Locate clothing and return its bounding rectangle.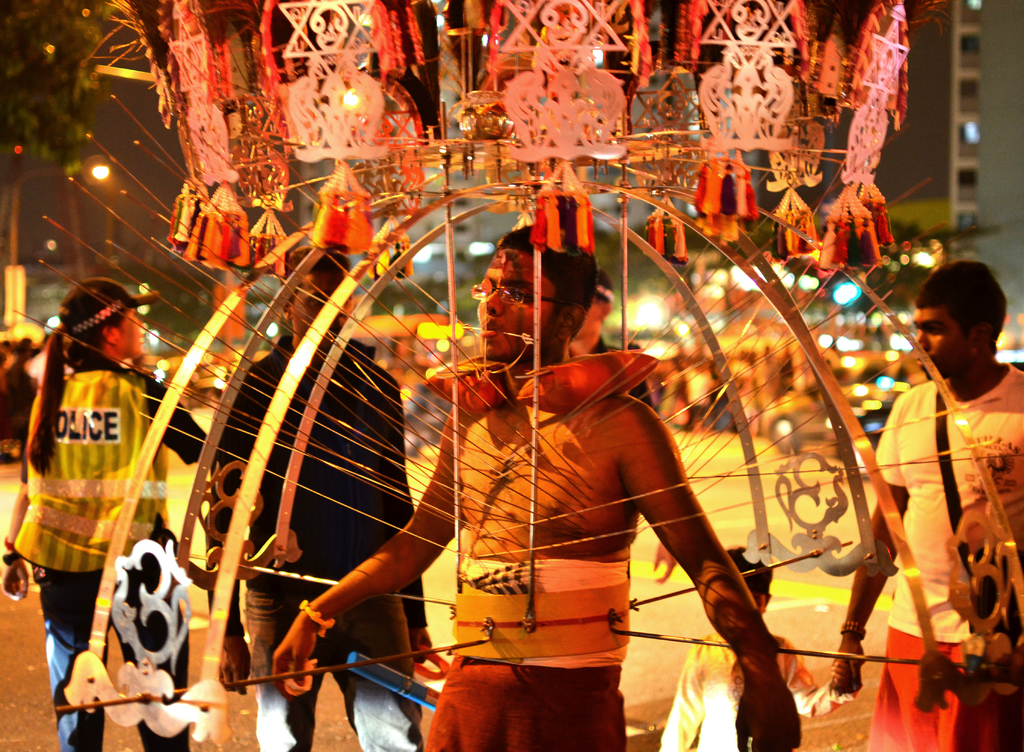
<bbox>861, 356, 1023, 751</bbox>.
